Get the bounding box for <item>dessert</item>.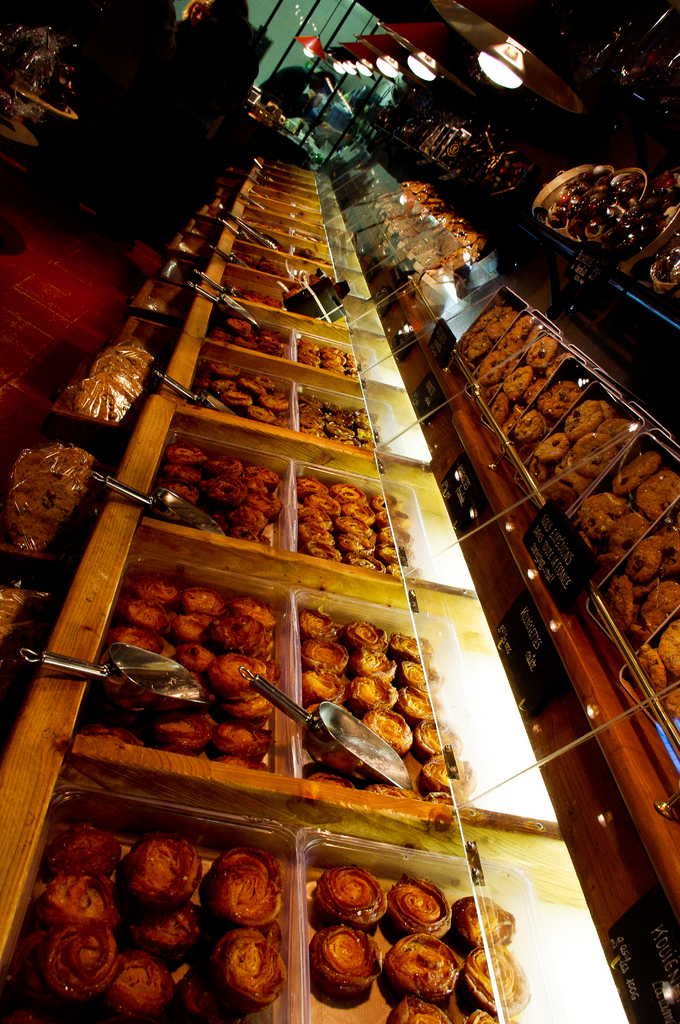
bbox(193, 584, 226, 615).
